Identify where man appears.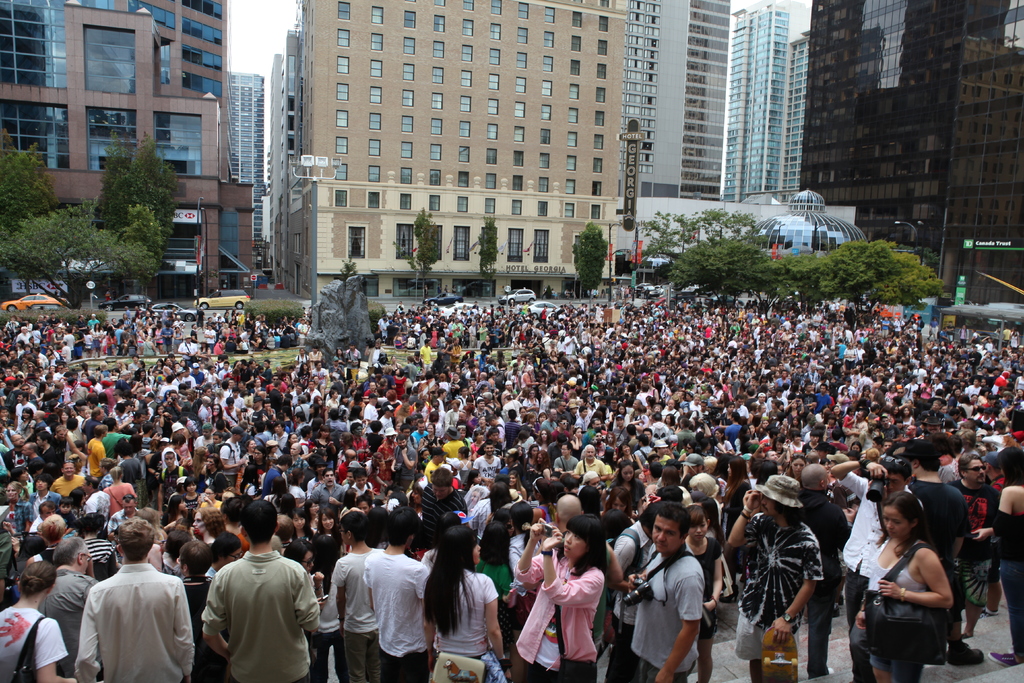
Appears at <bbox>726, 479, 823, 682</bbox>.
